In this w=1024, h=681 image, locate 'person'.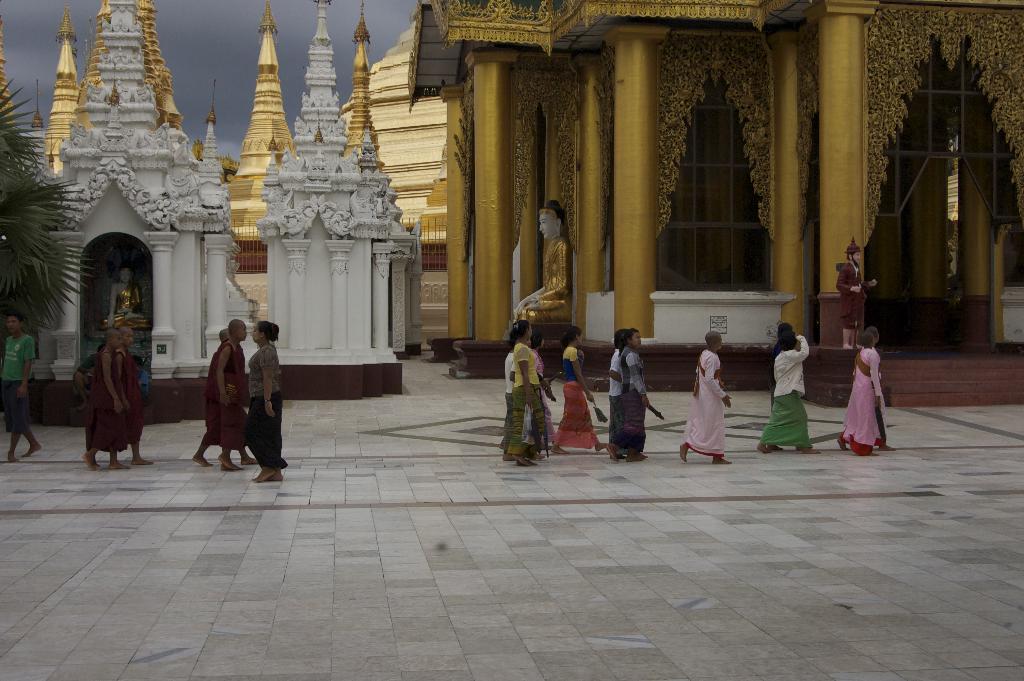
Bounding box: [0, 308, 37, 466].
